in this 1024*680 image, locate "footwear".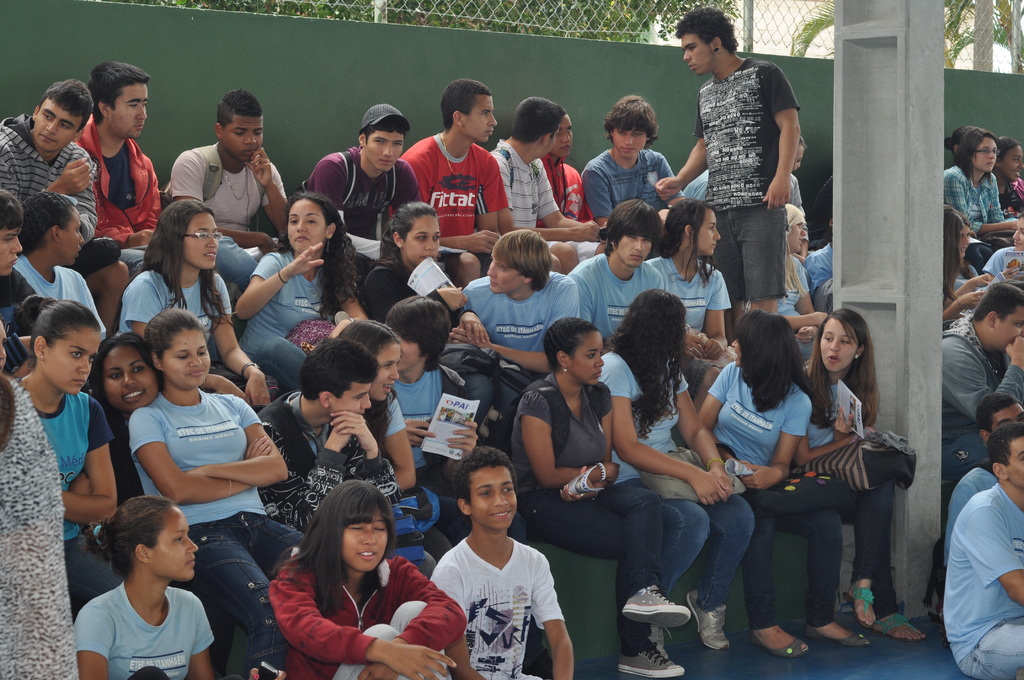
Bounding box: BBox(754, 633, 813, 660).
